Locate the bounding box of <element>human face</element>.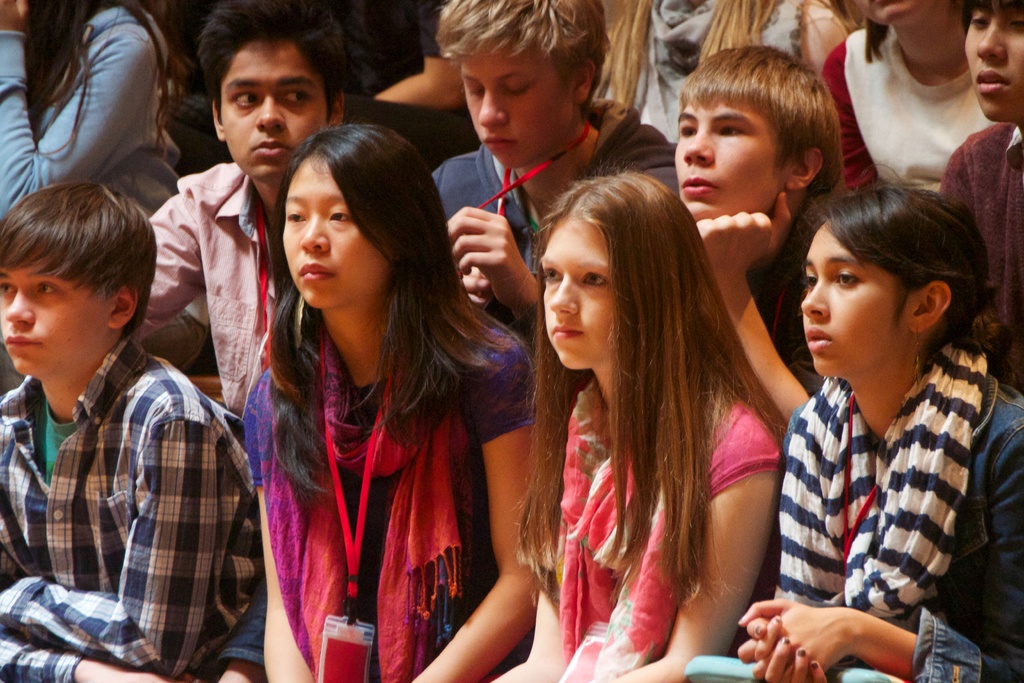
Bounding box: <box>854,0,918,23</box>.
